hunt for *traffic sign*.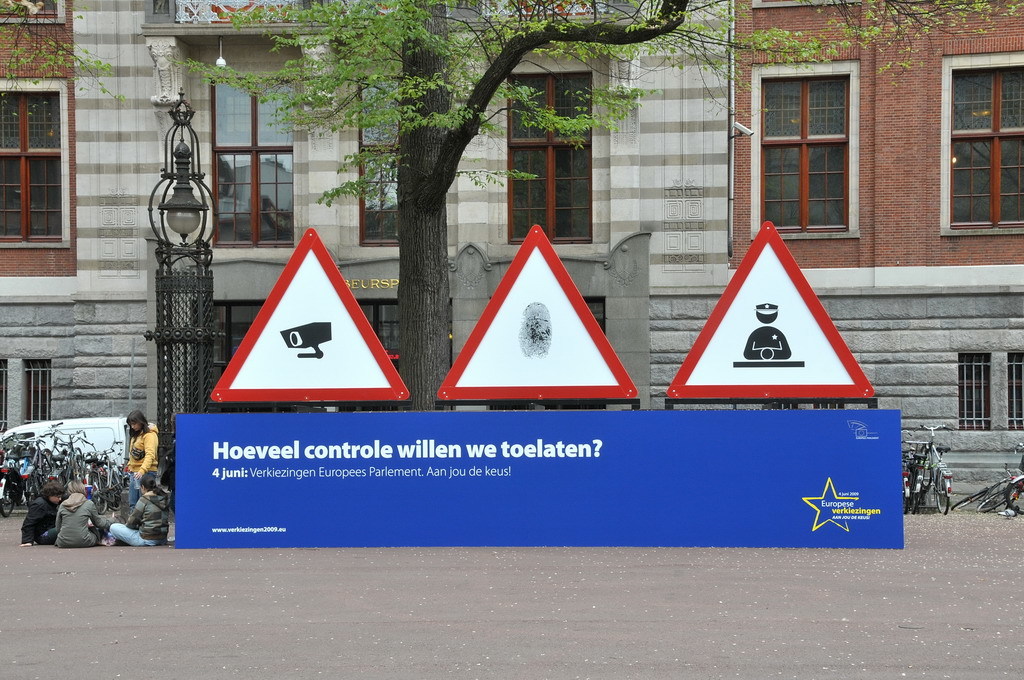
Hunted down at box(205, 223, 415, 405).
